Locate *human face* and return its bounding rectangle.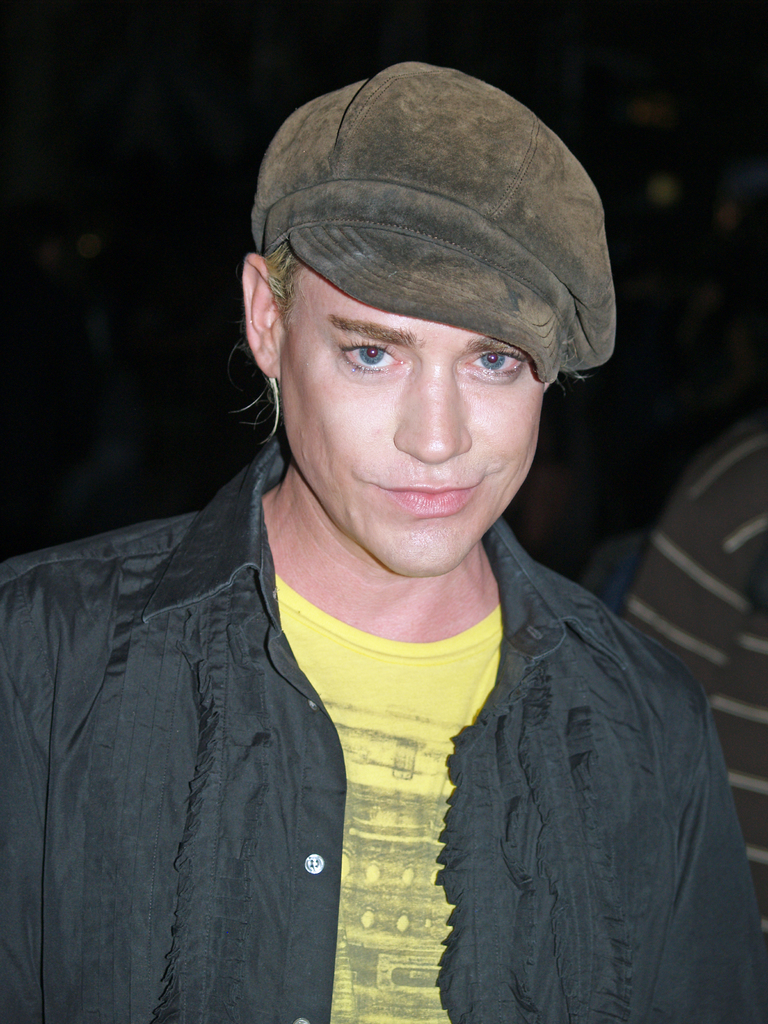
select_region(278, 268, 537, 576).
